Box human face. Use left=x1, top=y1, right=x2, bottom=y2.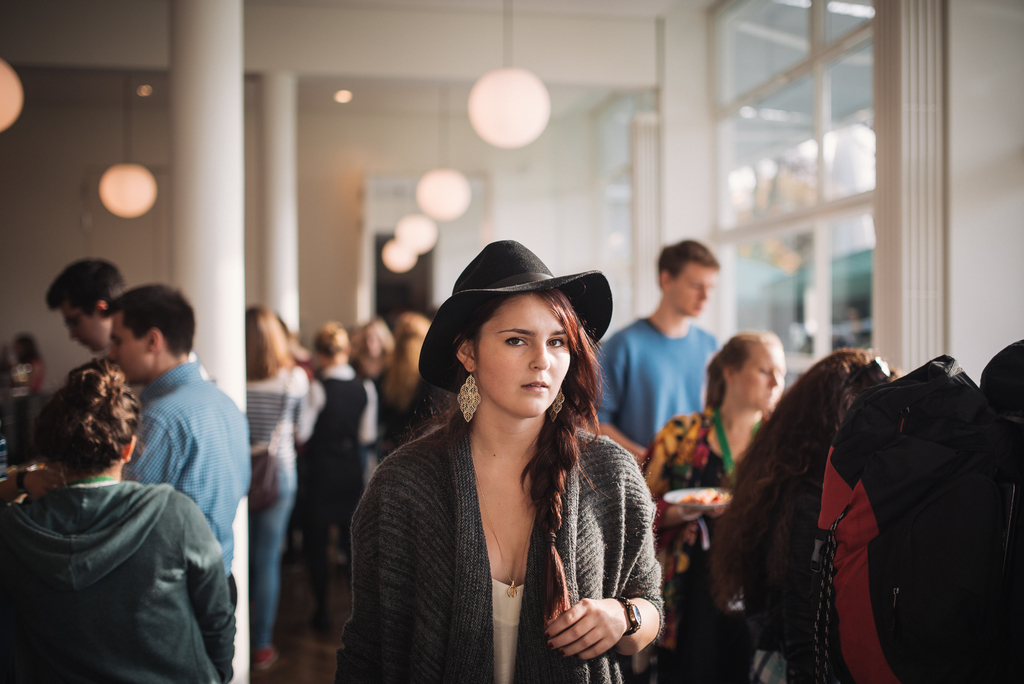
left=733, top=341, right=781, bottom=413.
